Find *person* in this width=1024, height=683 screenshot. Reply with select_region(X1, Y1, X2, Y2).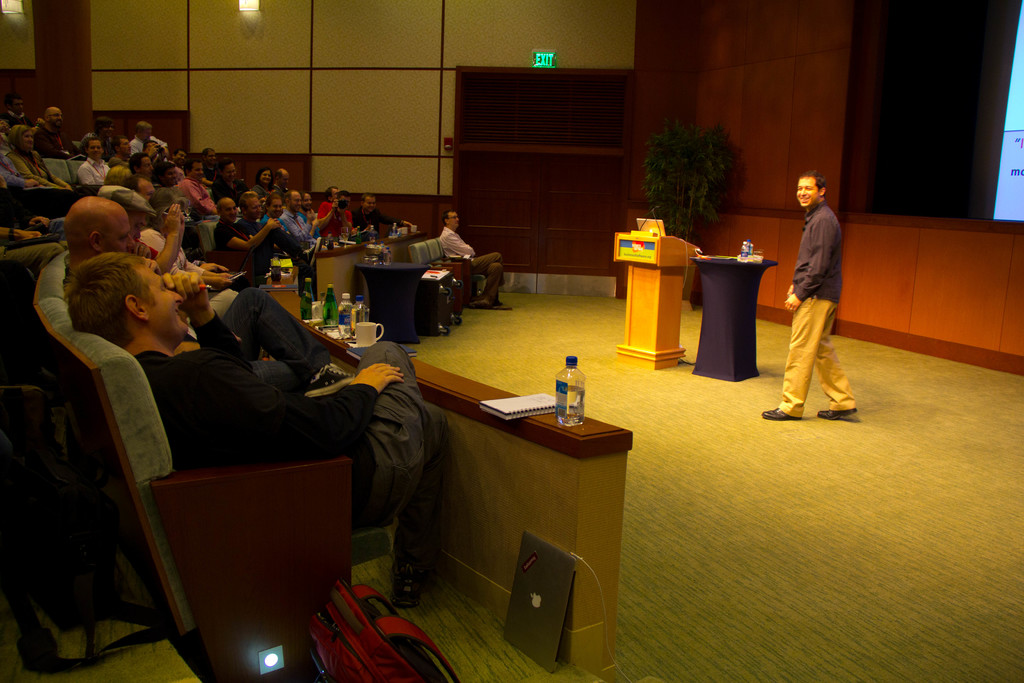
select_region(184, 152, 222, 208).
